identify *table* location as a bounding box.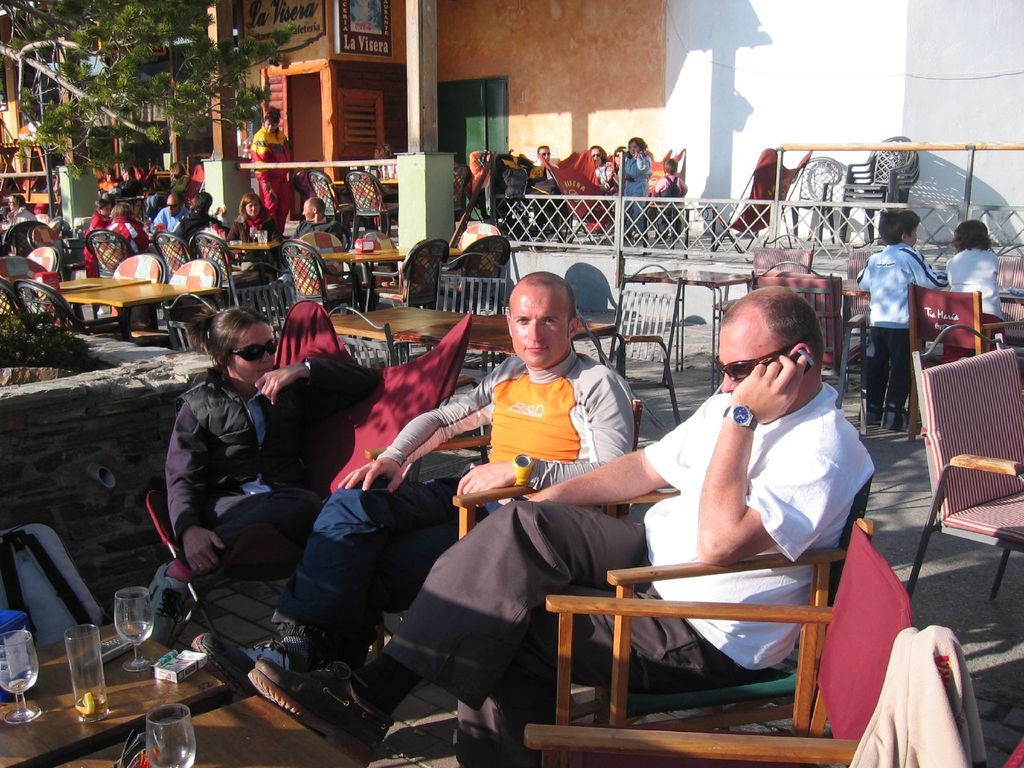
{"left": 316, "top": 246, "right": 406, "bottom": 308}.
